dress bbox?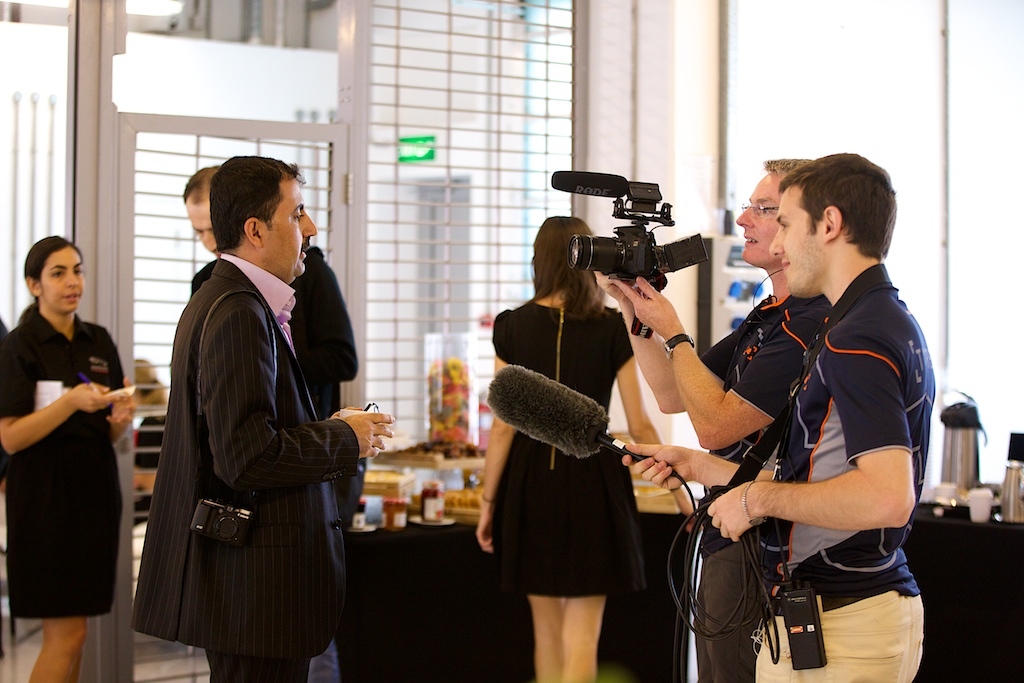
[left=490, top=296, right=652, bottom=597]
